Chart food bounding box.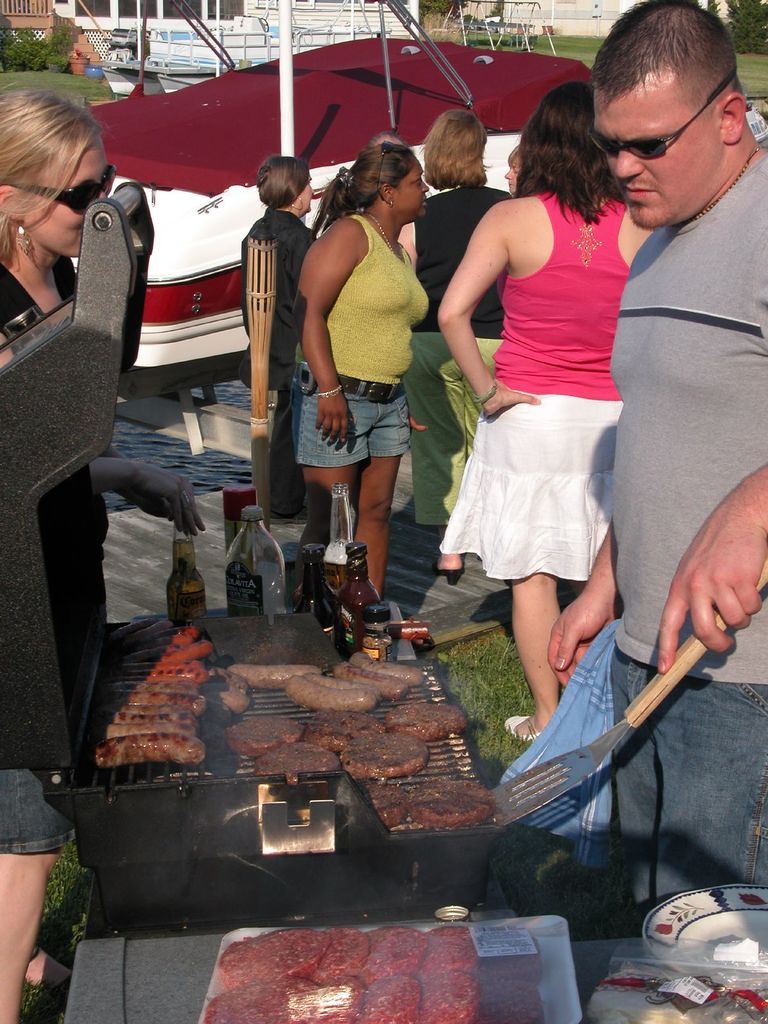
Charted: detection(226, 713, 303, 757).
